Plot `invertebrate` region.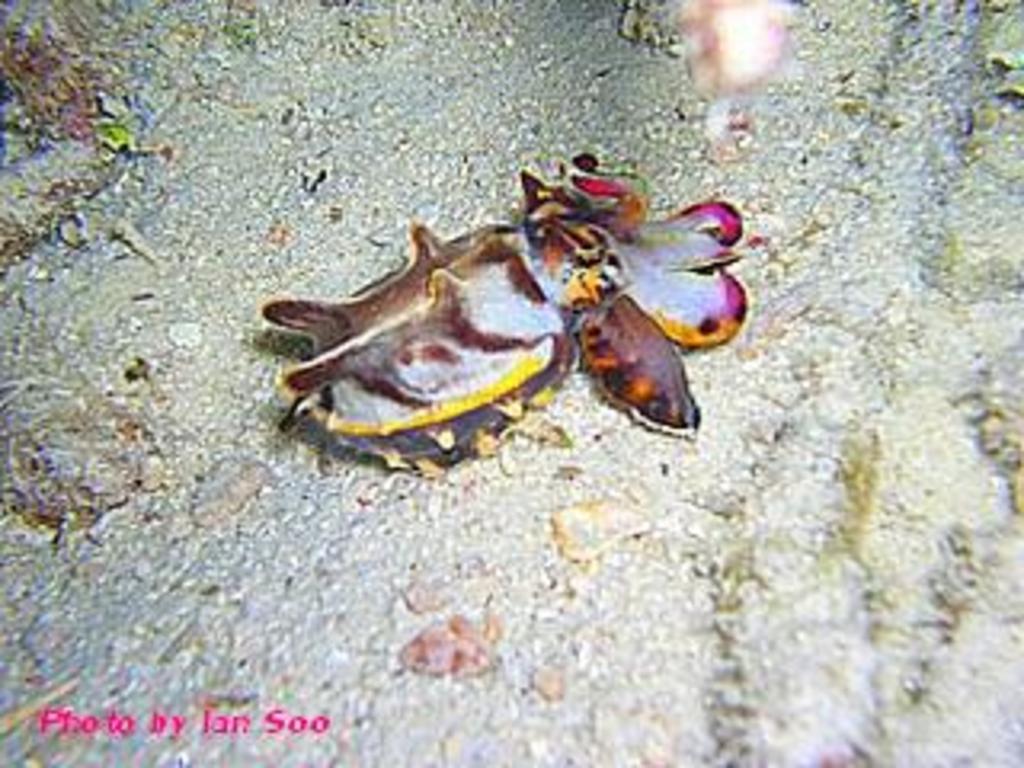
Plotted at box=[259, 150, 749, 477].
